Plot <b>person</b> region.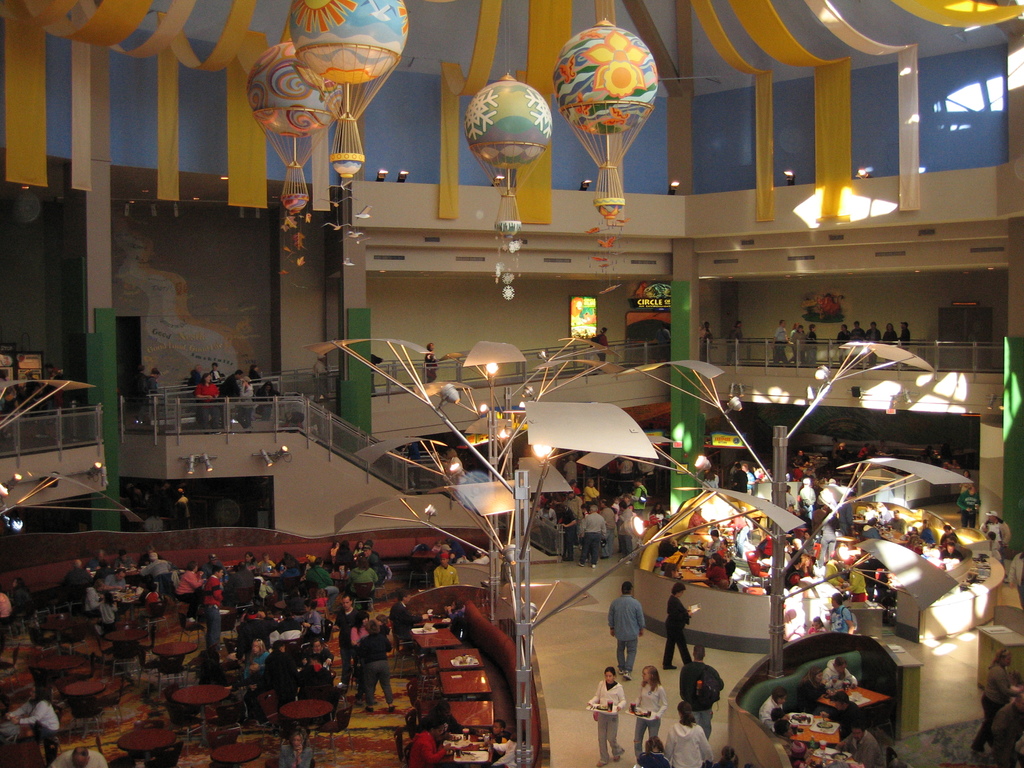
Plotted at x1=759 y1=687 x2=790 y2=725.
